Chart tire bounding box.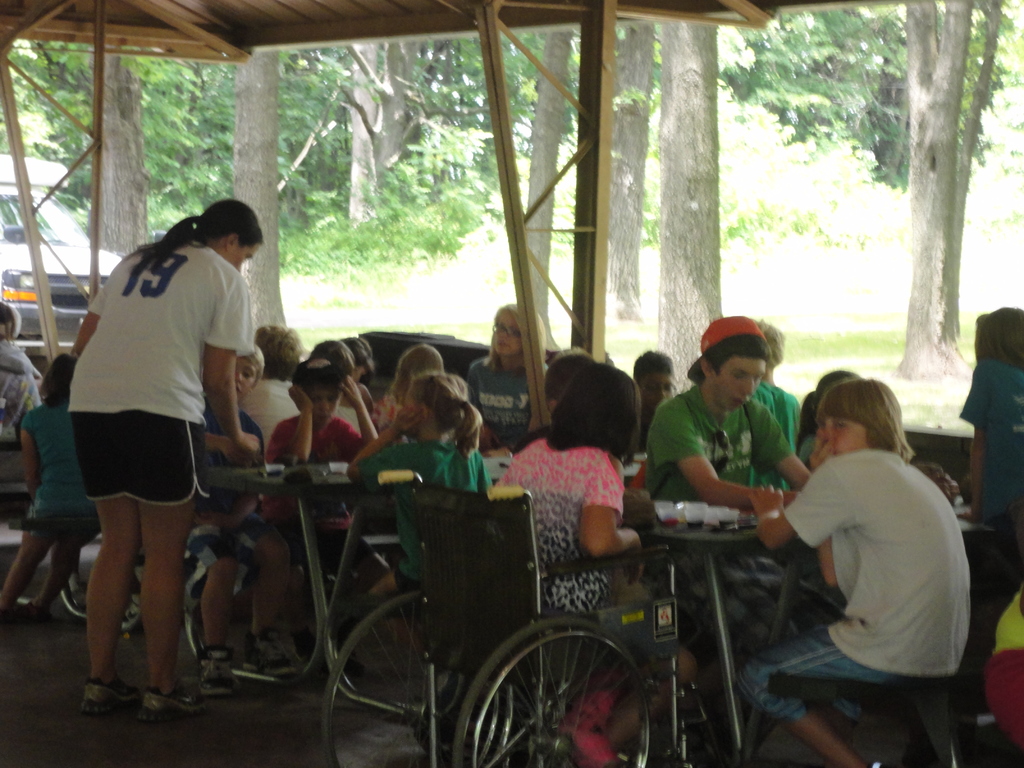
Charted: (60, 528, 160, 622).
